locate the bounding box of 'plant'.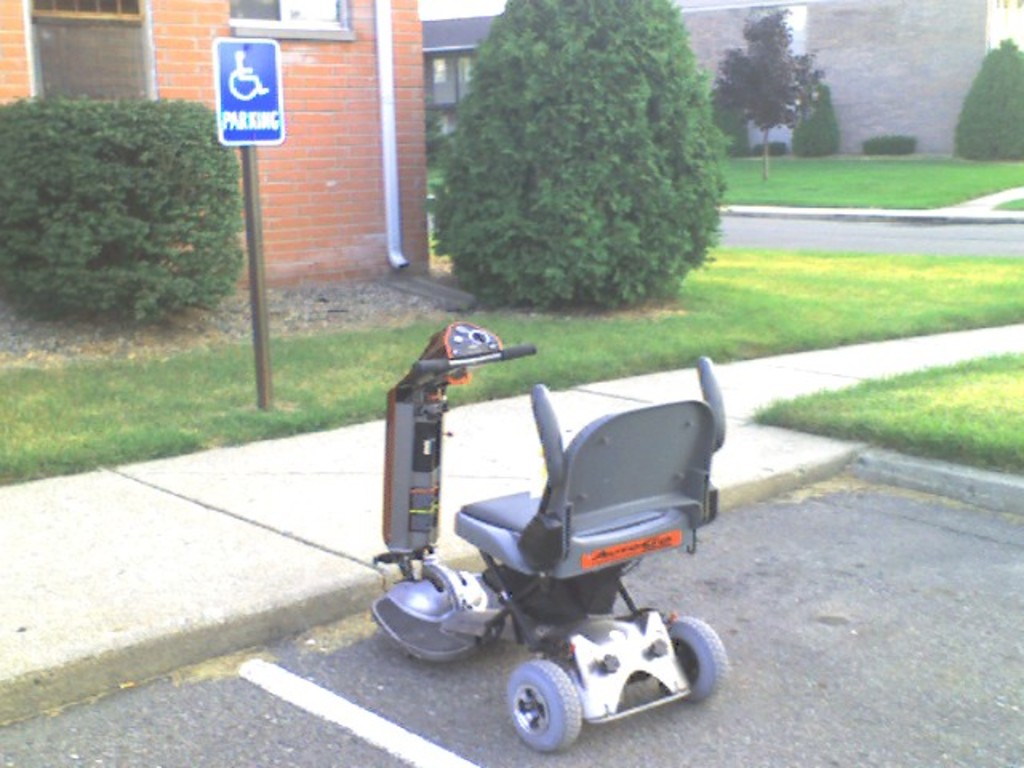
Bounding box: region(786, 78, 846, 158).
